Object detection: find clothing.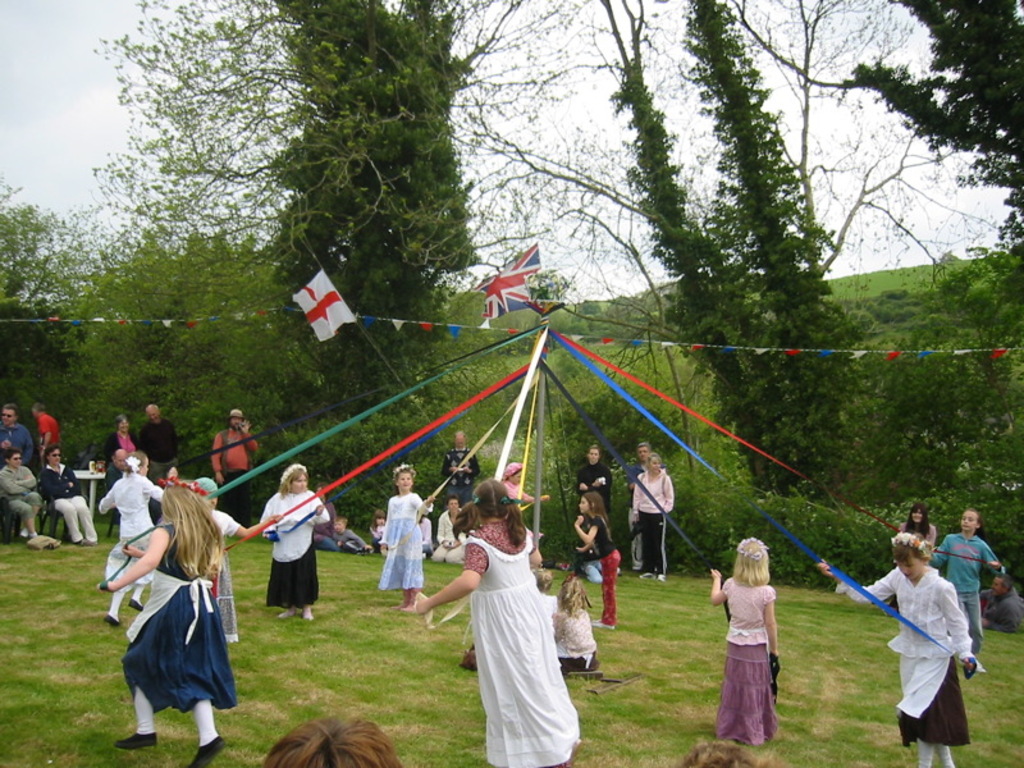
[x1=435, y1=449, x2=475, y2=503].
